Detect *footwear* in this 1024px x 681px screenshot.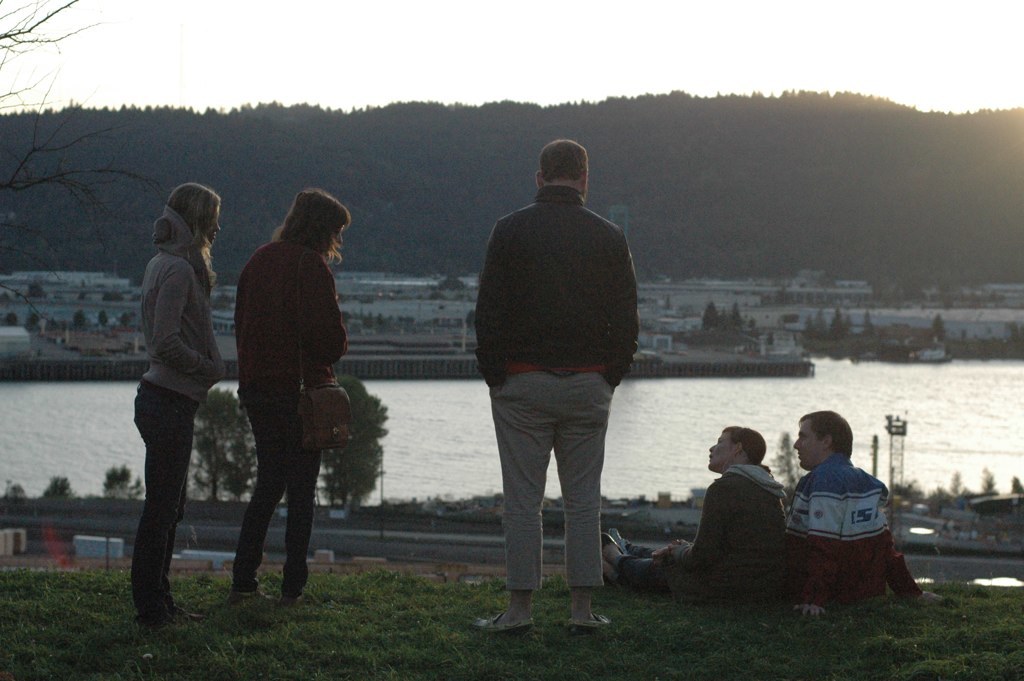
Detection: detection(231, 589, 269, 605).
